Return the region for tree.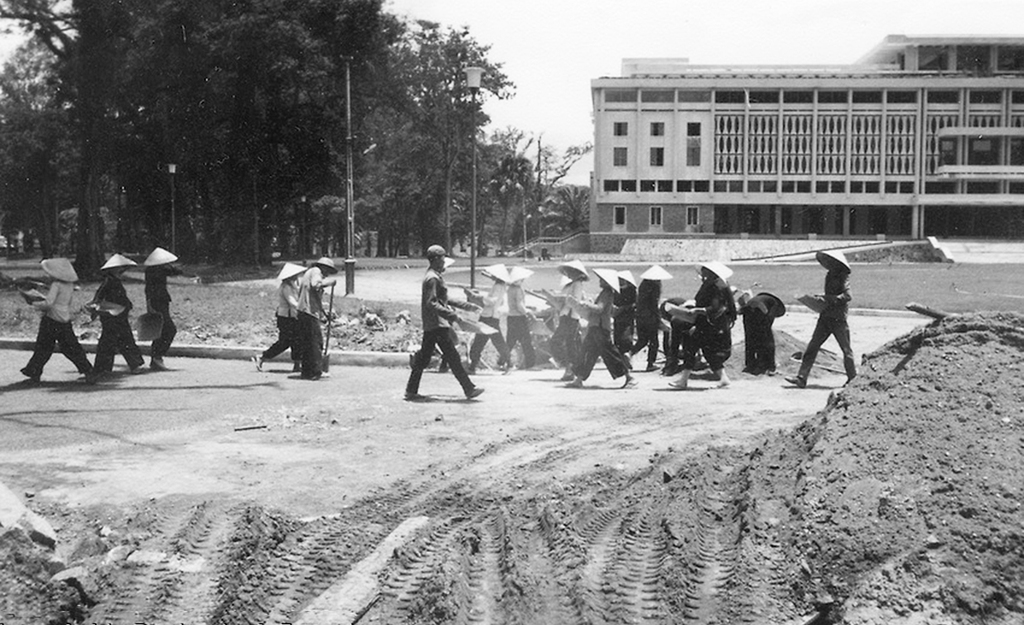
box=[181, 12, 344, 273].
